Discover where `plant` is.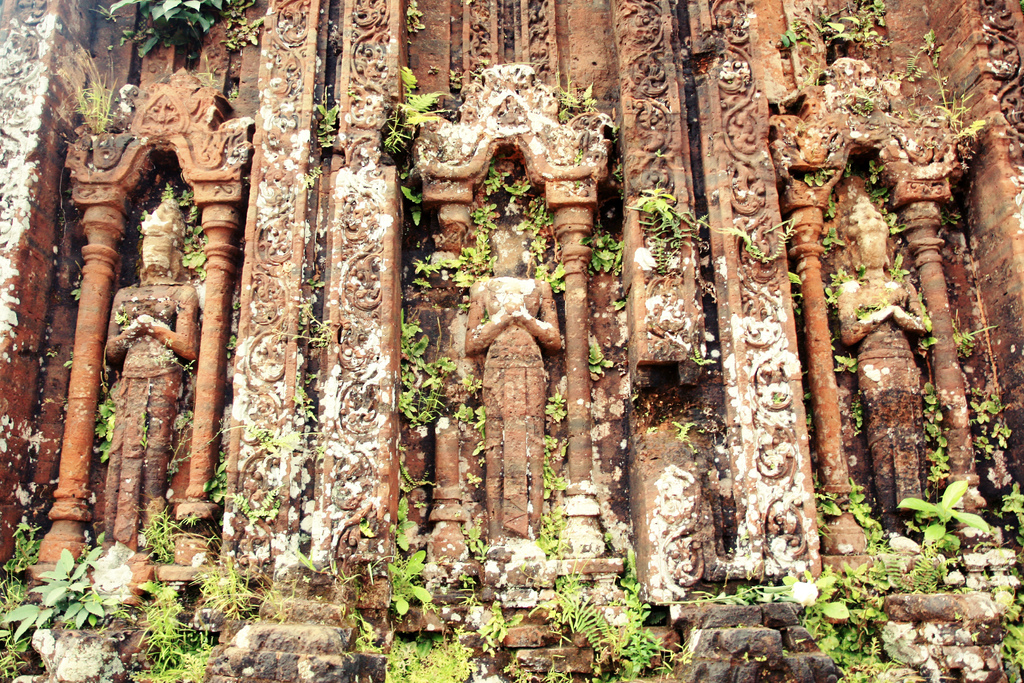
Discovered at 468:57:490:78.
